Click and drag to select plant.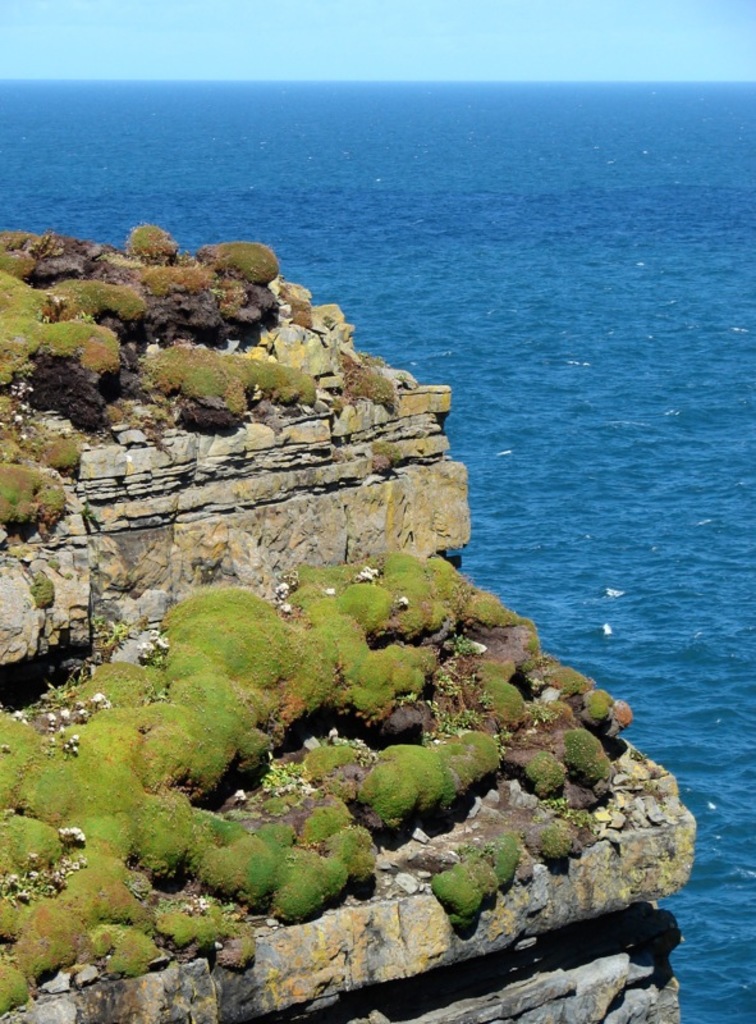
Selection: <region>0, 454, 67, 540</region>.
